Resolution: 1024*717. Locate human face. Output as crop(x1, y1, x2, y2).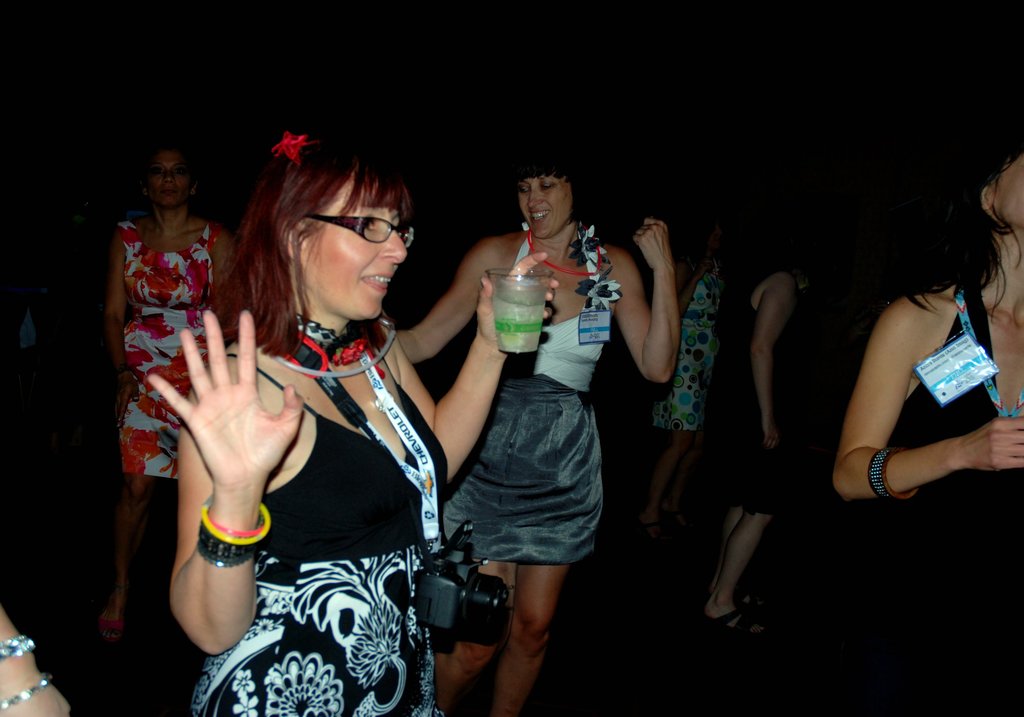
crop(515, 179, 575, 233).
